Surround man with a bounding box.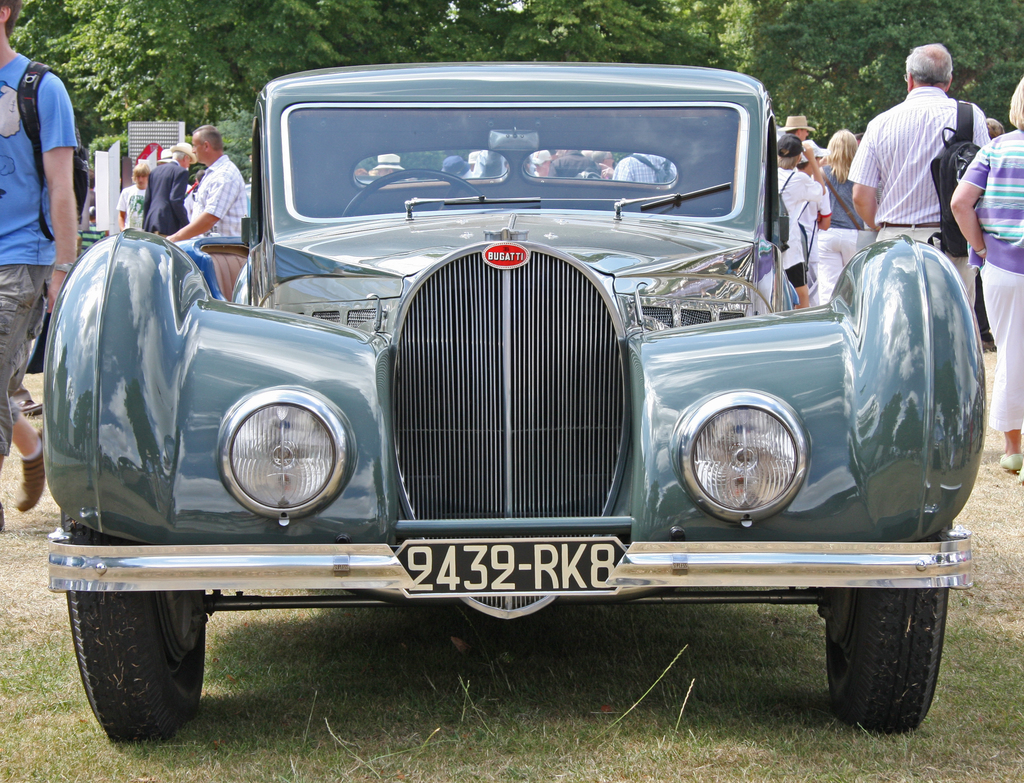
(left=116, top=157, right=154, bottom=233).
